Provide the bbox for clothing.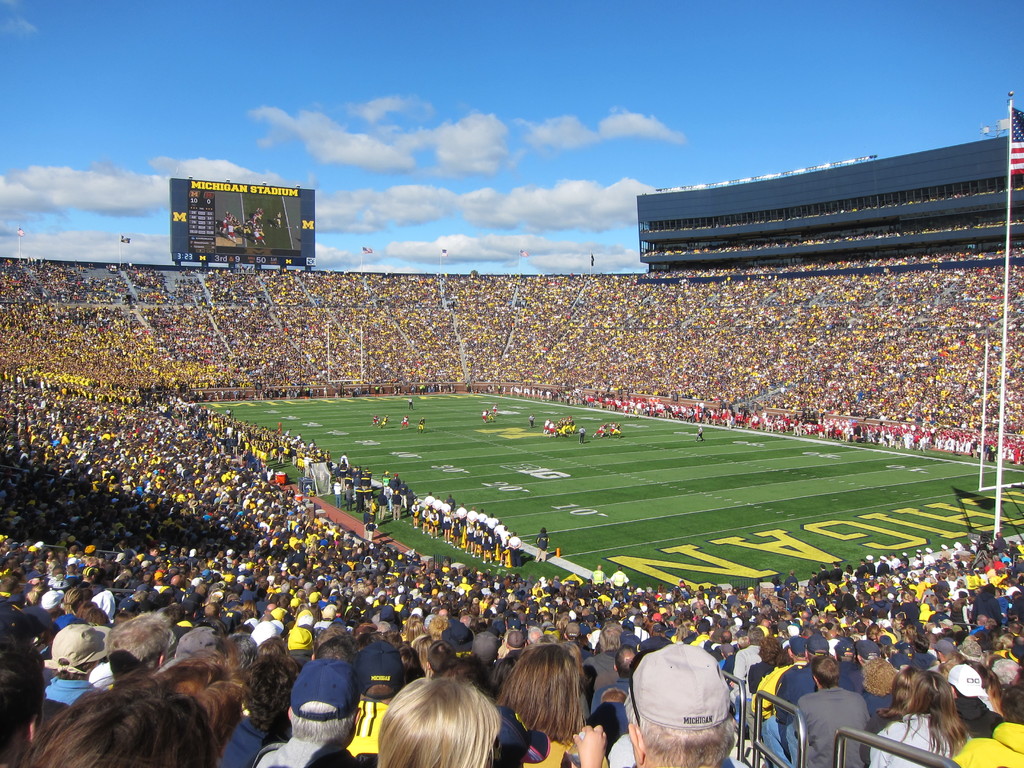
350:696:390:761.
